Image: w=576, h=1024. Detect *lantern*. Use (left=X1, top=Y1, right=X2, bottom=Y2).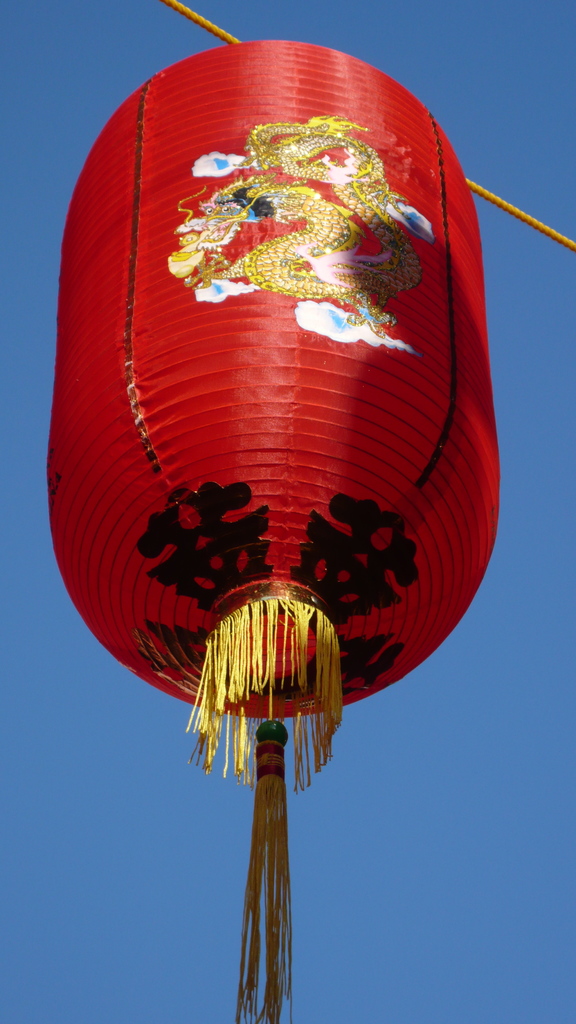
(left=78, top=27, right=473, bottom=794).
